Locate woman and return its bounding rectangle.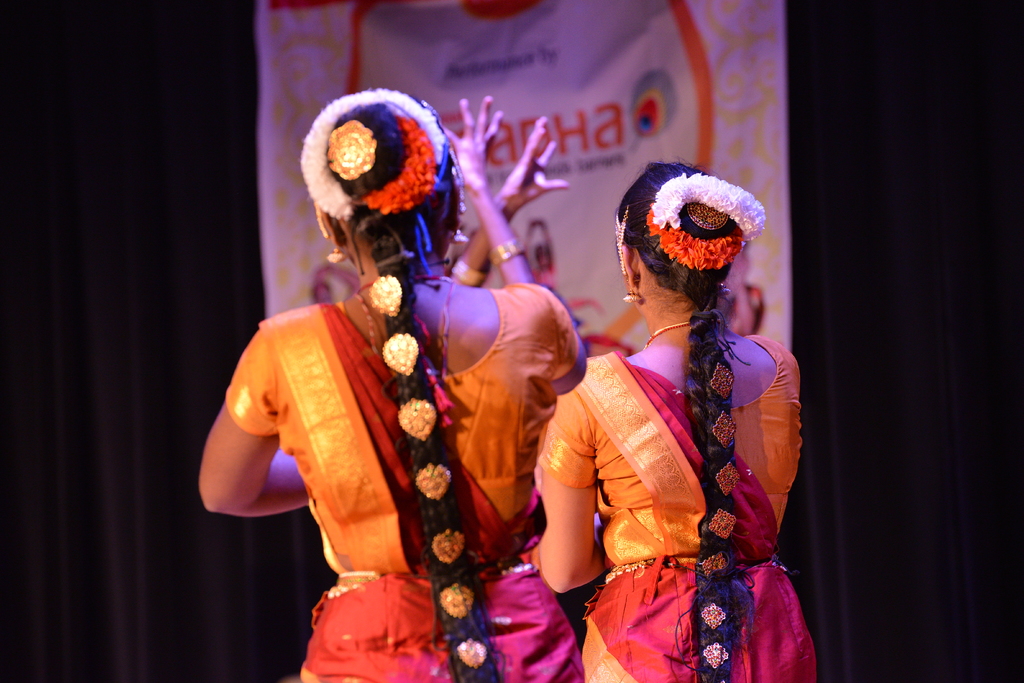
detection(193, 88, 588, 682).
